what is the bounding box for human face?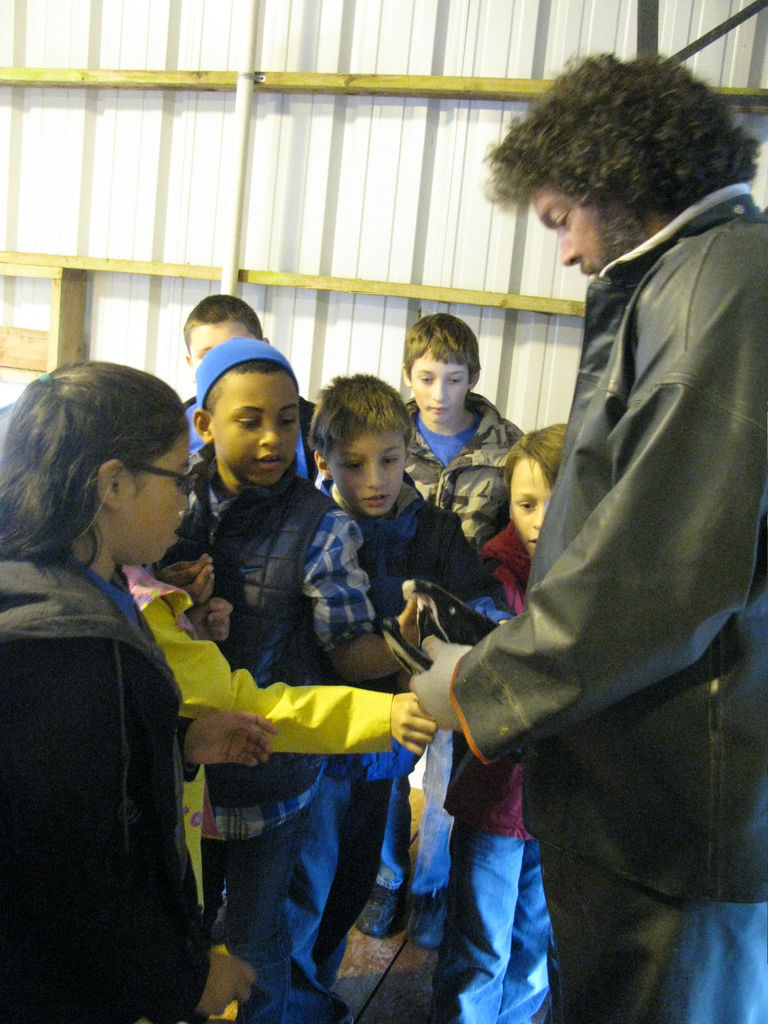
x1=505 y1=468 x2=547 y2=557.
